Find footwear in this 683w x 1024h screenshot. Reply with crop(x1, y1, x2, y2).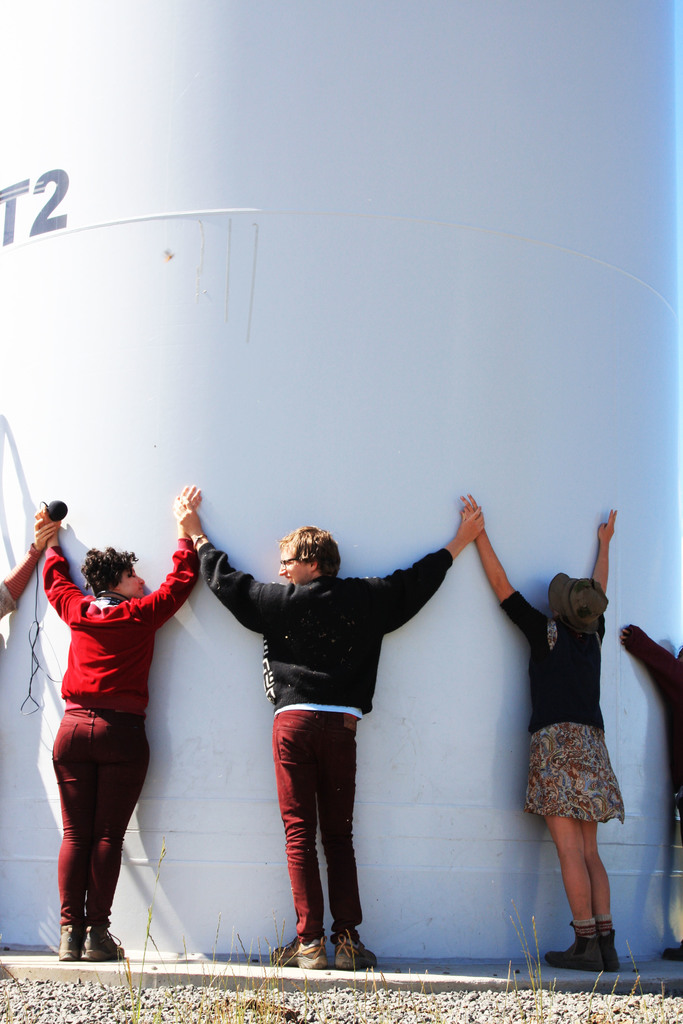
crop(86, 923, 124, 964).
